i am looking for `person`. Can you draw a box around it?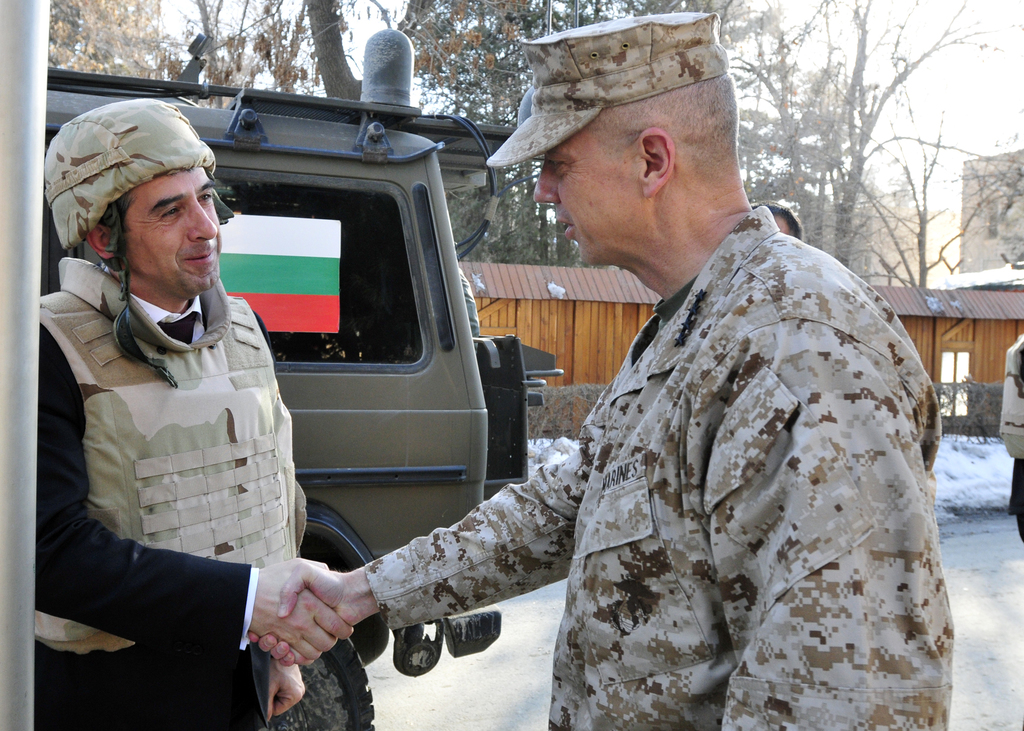
Sure, the bounding box is rect(759, 202, 804, 237).
